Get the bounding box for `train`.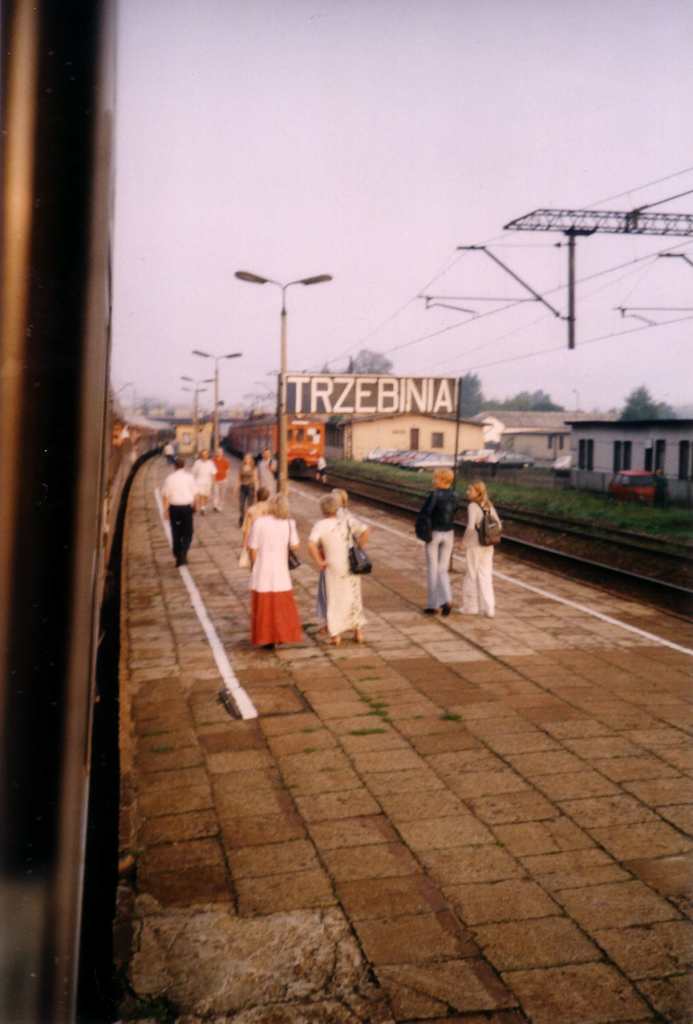
226/408/327/478.
